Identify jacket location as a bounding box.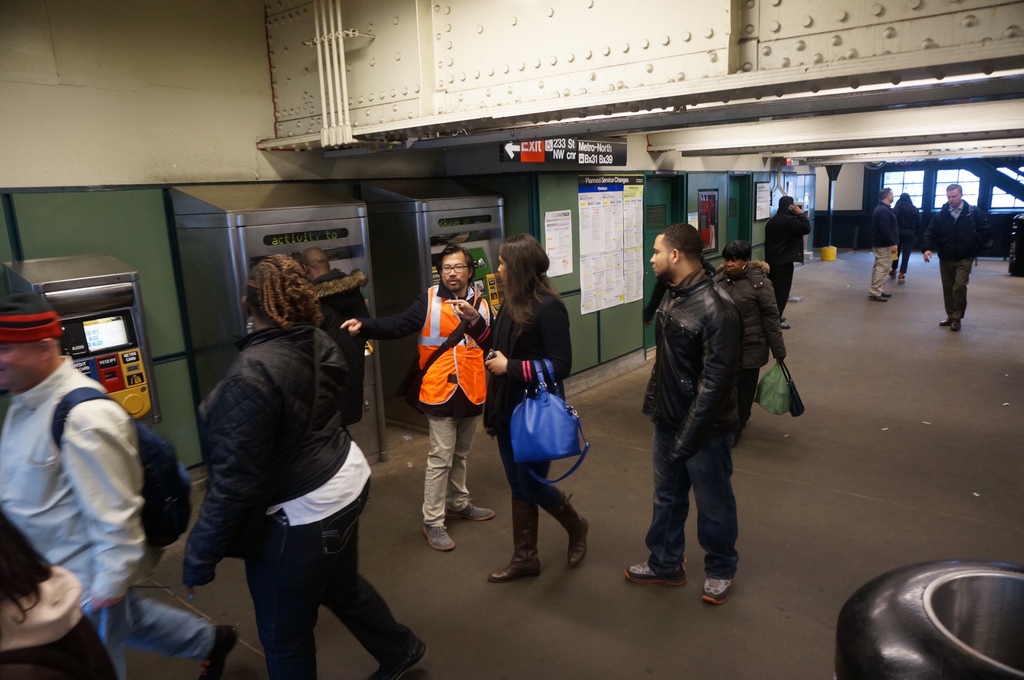
bbox=(418, 282, 490, 404).
